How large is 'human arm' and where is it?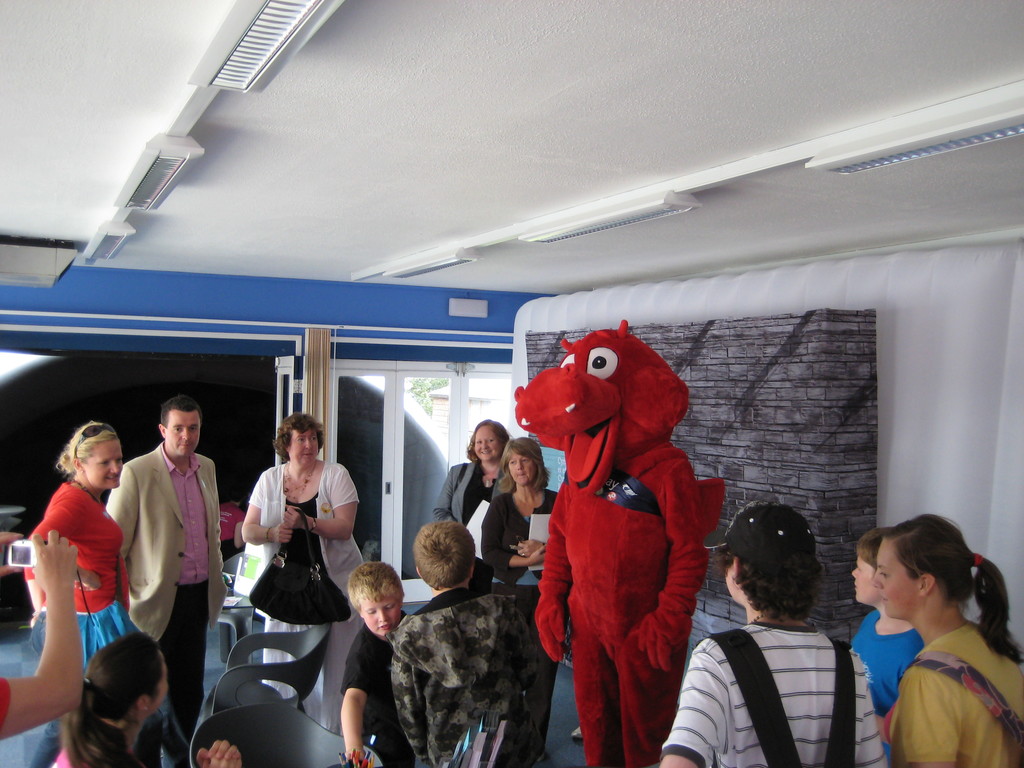
Bounding box: crop(652, 639, 730, 767).
